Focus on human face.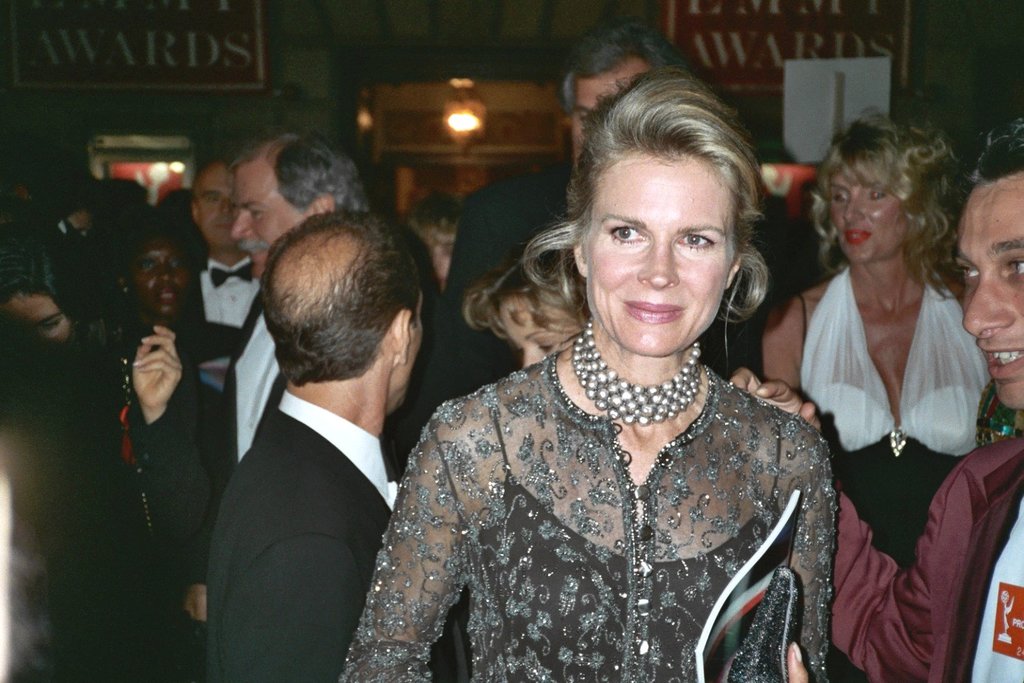
Focused at bbox=(585, 155, 724, 348).
